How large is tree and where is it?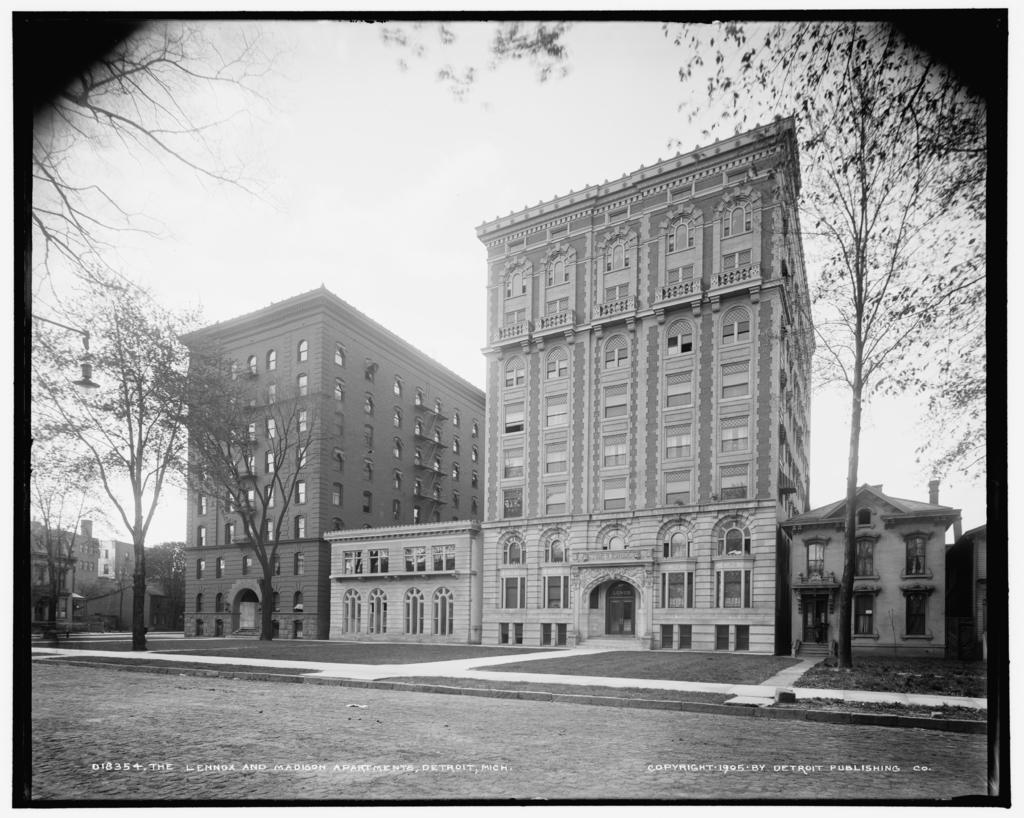
Bounding box: [left=762, top=16, right=988, bottom=673].
